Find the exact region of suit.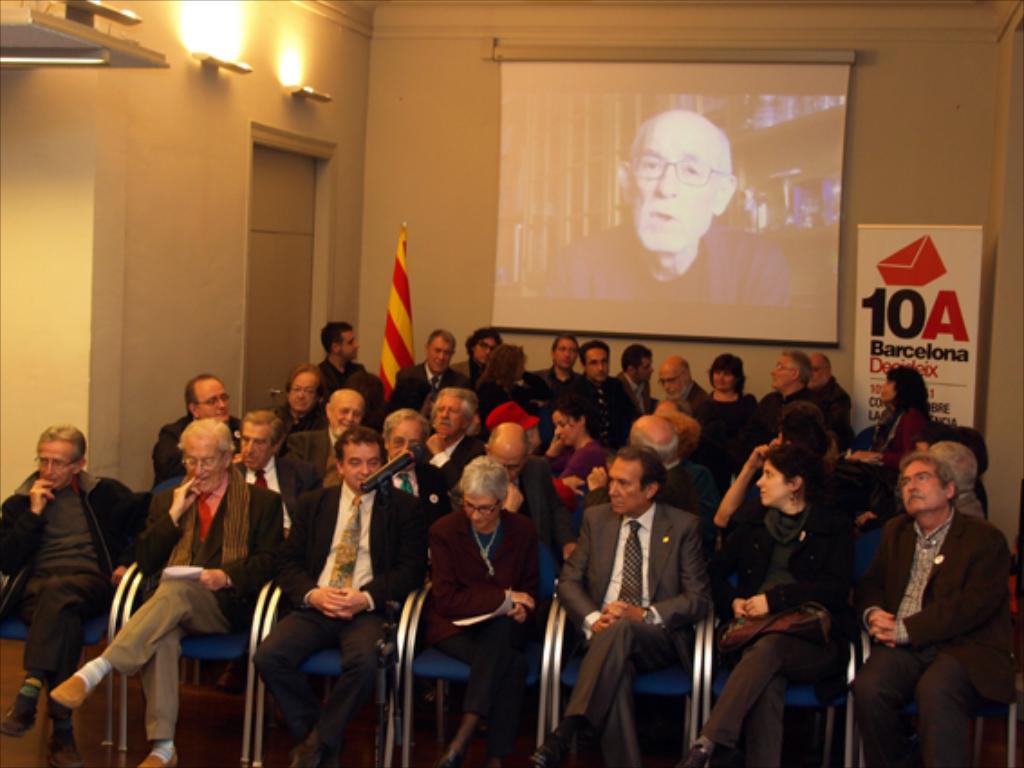
Exact region: bbox(426, 434, 482, 501).
